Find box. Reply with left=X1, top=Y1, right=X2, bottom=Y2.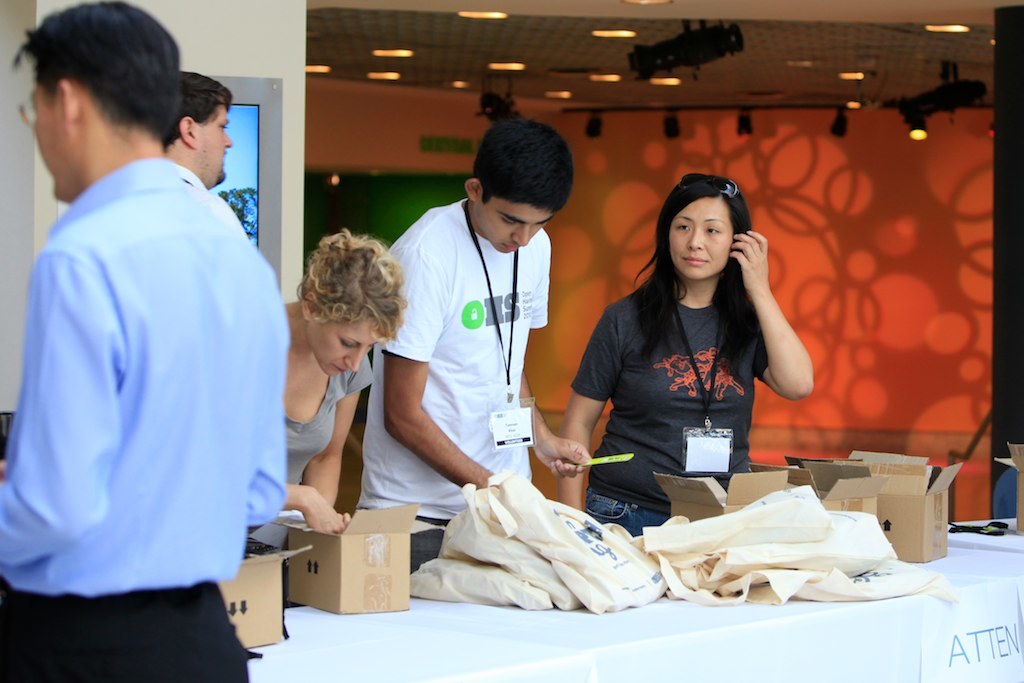
left=994, top=442, right=1023, bottom=536.
